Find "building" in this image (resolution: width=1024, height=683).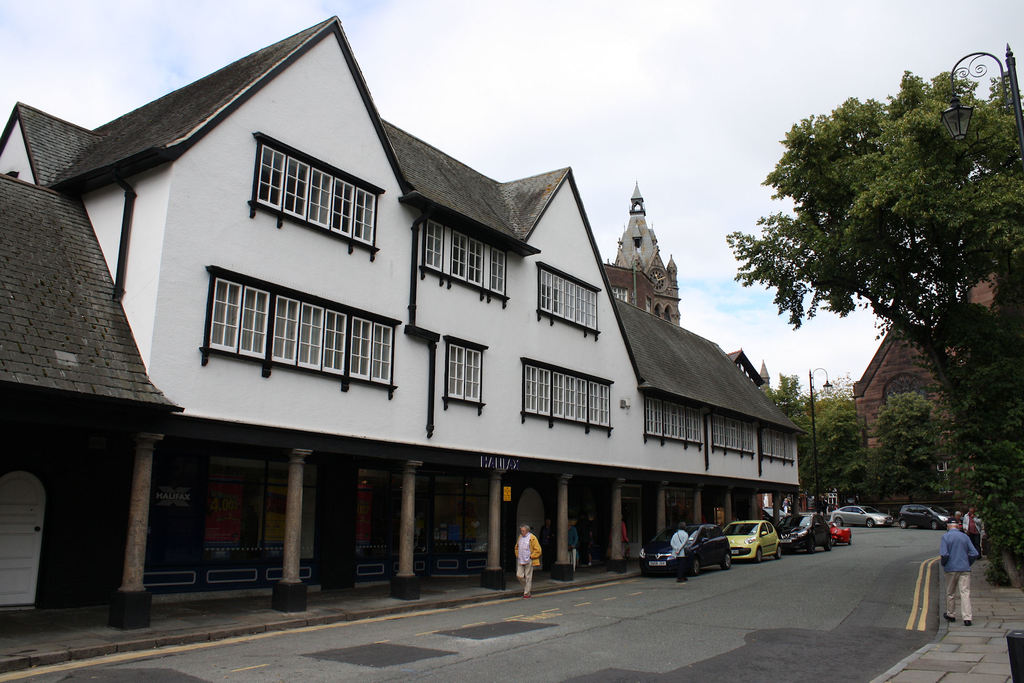
crop(845, 251, 1023, 506).
